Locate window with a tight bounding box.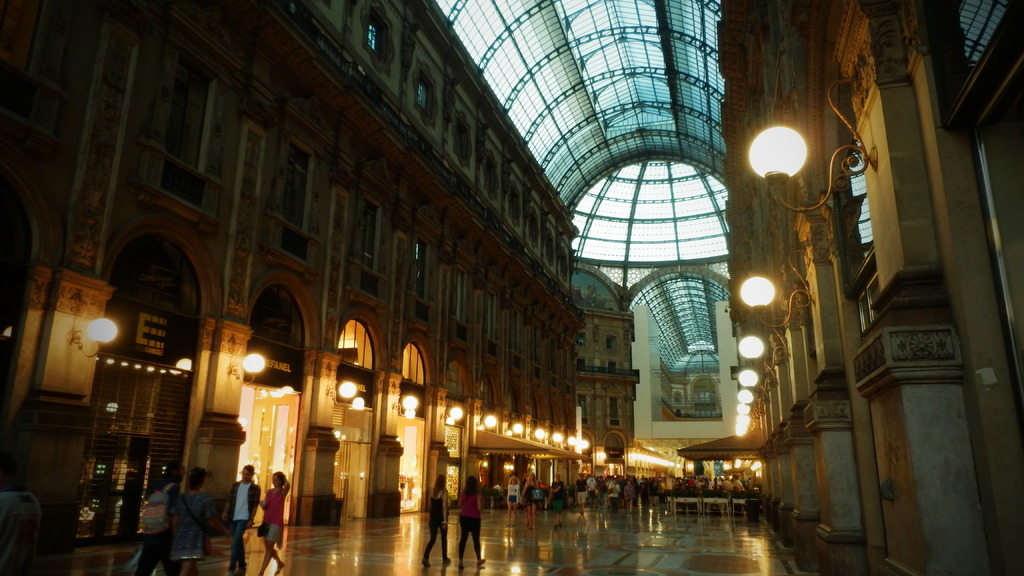
<bbox>362, 15, 378, 49</bbox>.
